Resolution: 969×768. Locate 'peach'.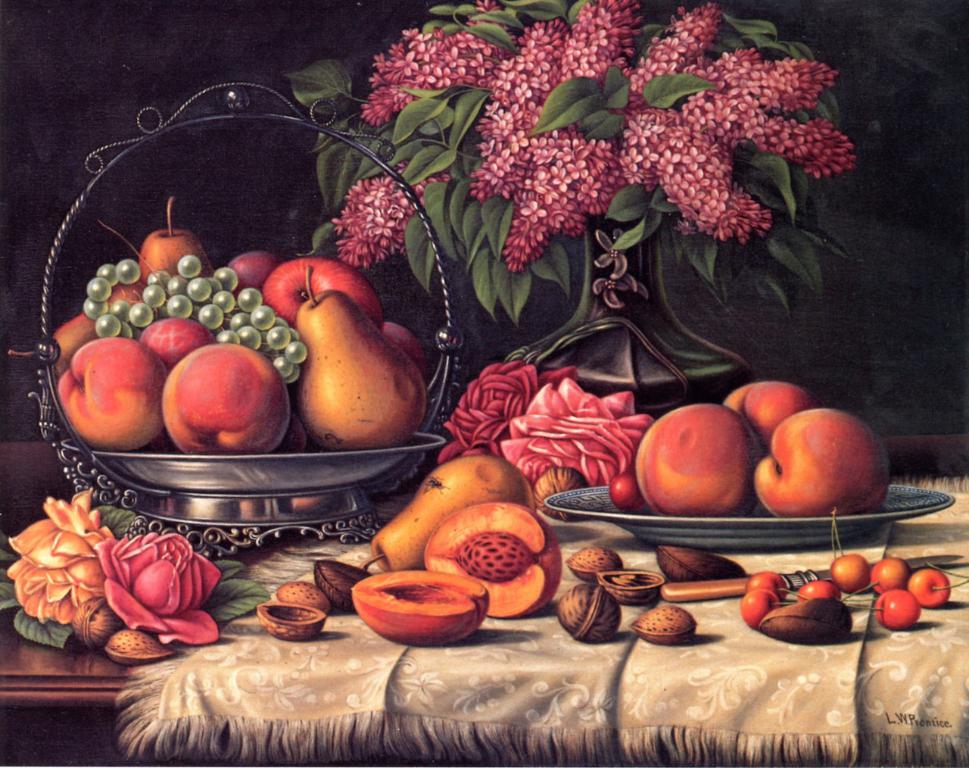
160,345,288,454.
